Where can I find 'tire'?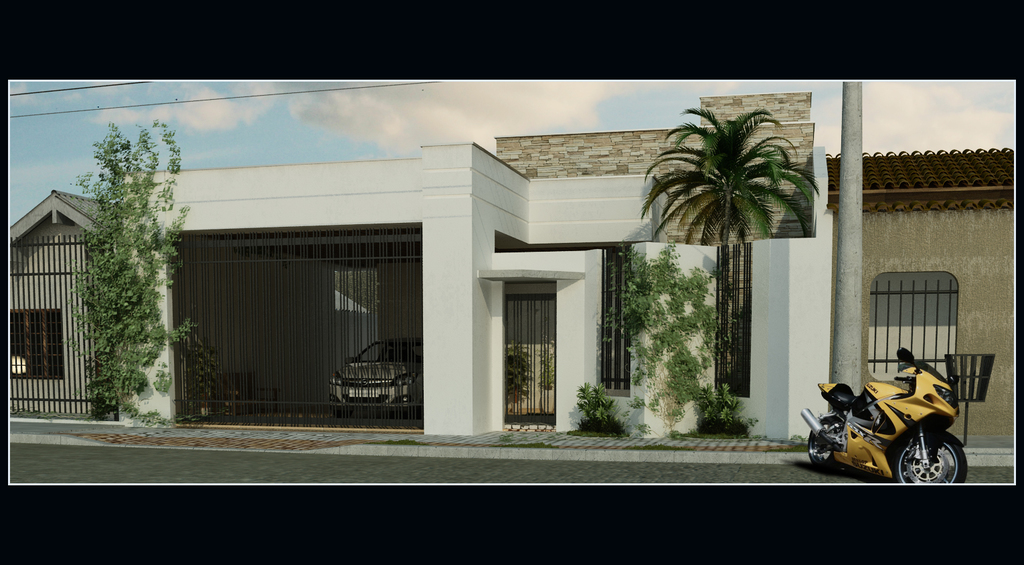
You can find it at pyautogui.locateOnScreen(909, 419, 966, 489).
